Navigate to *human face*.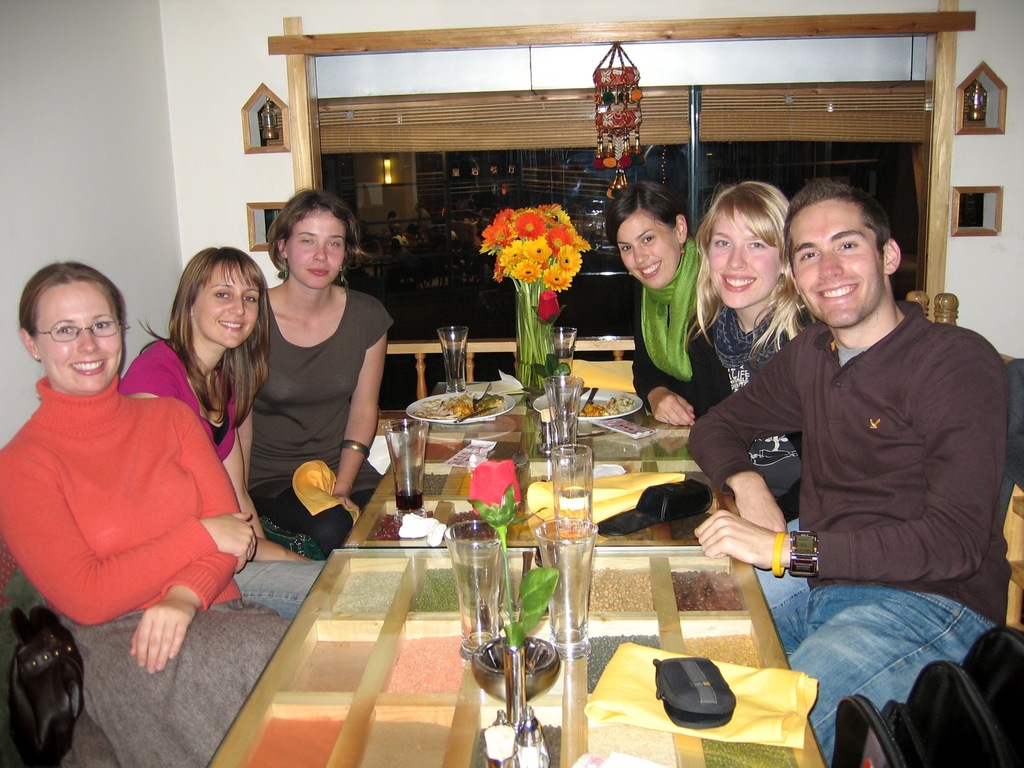
Navigation target: box=[706, 200, 781, 311].
